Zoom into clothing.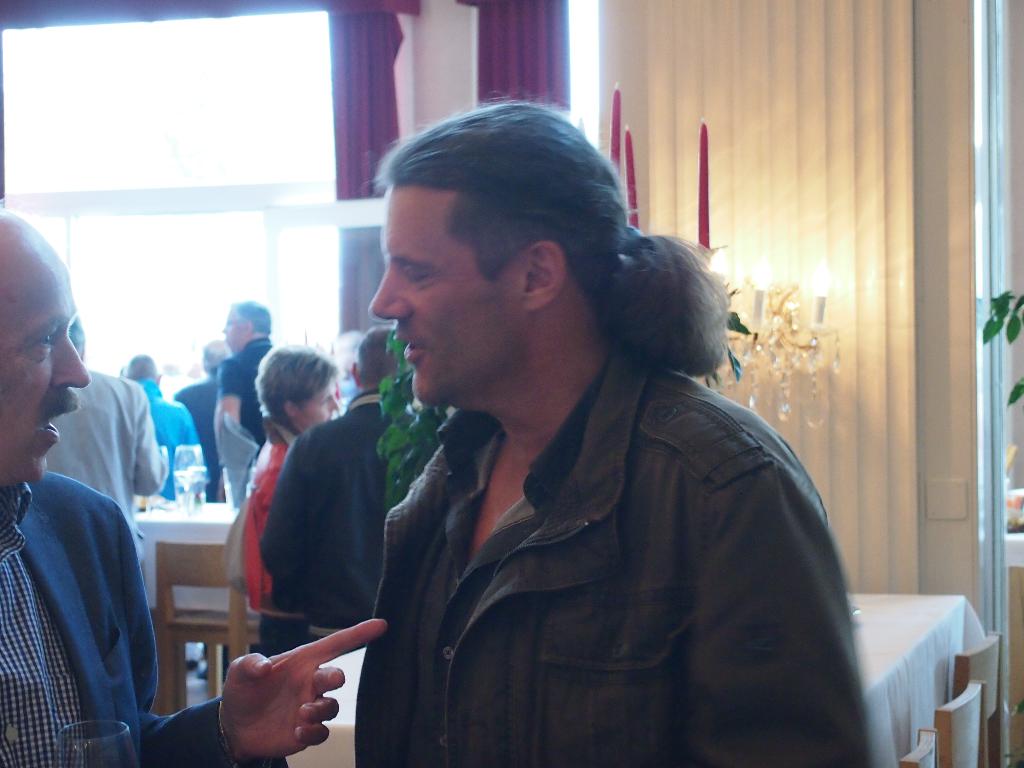
Zoom target: 259,385,425,638.
